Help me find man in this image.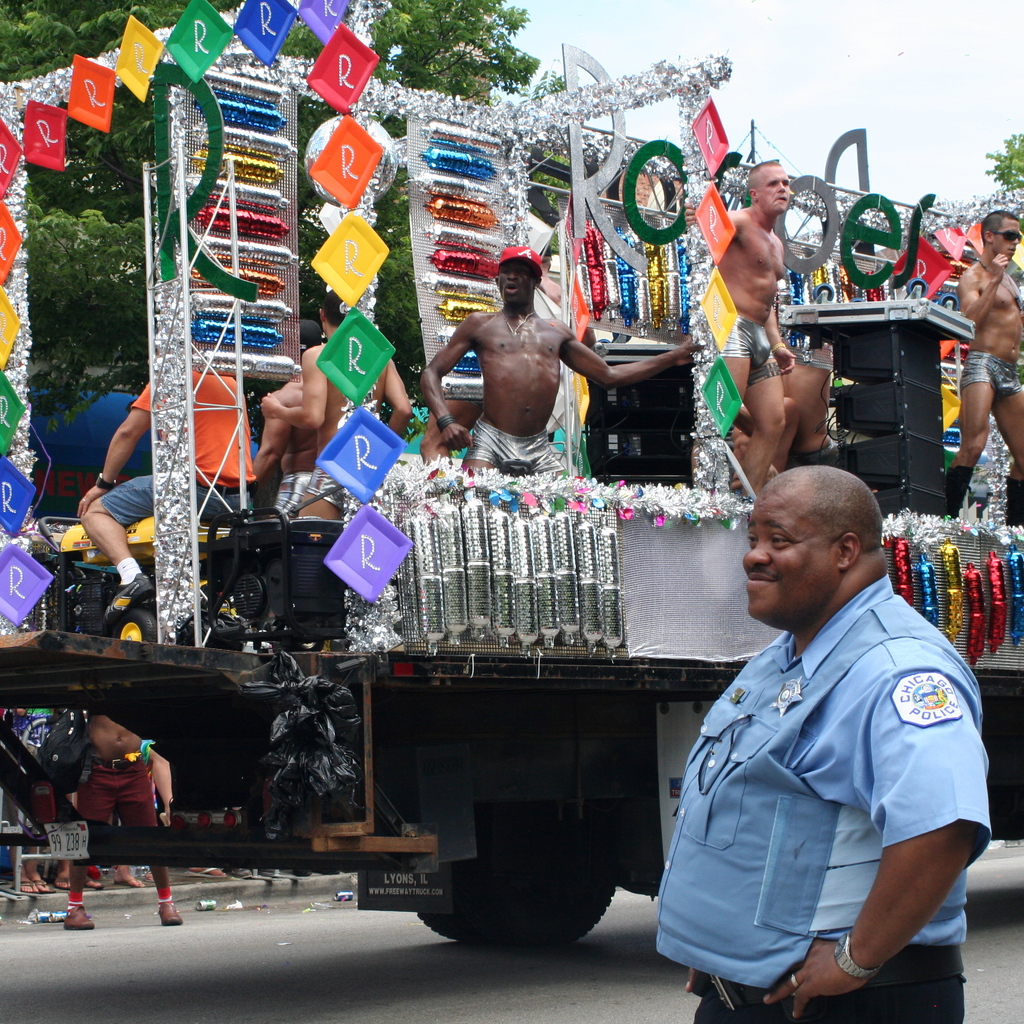
Found it: <bbox>269, 279, 427, 541</bbox>.
